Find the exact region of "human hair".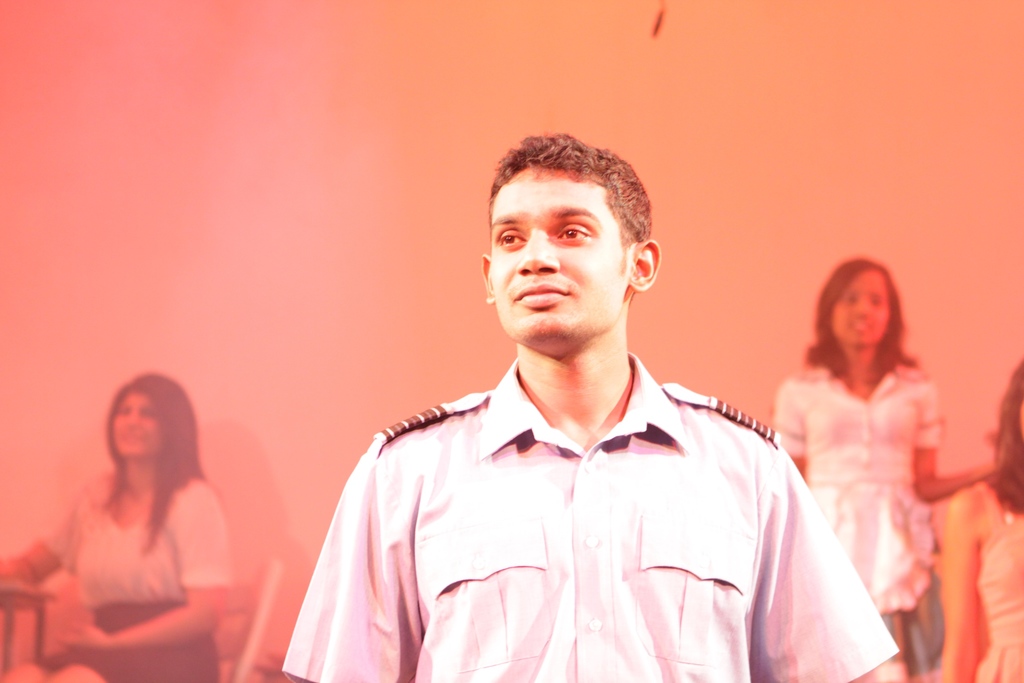
Exact region: (982,361,1023,514).
